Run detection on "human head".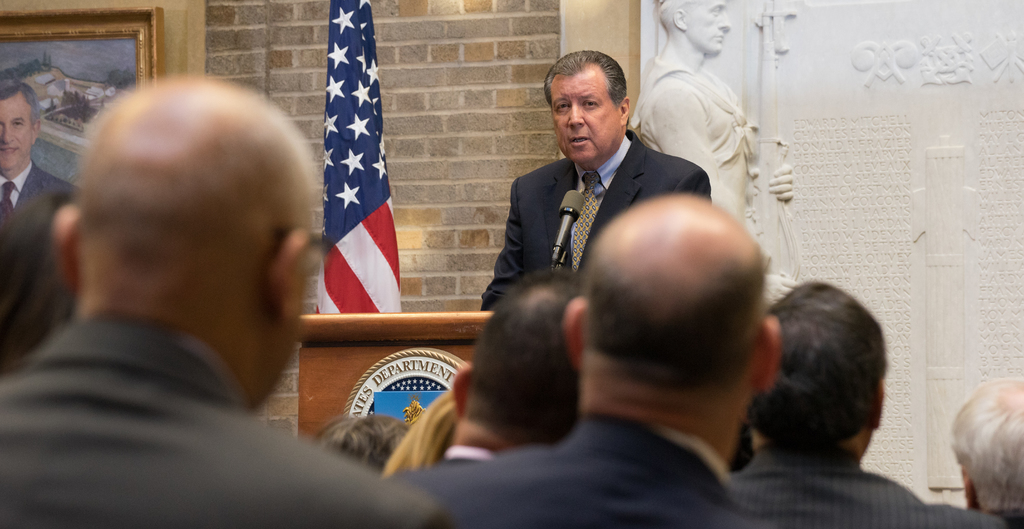
Result: BBox(948, 376, 1023, 507).
